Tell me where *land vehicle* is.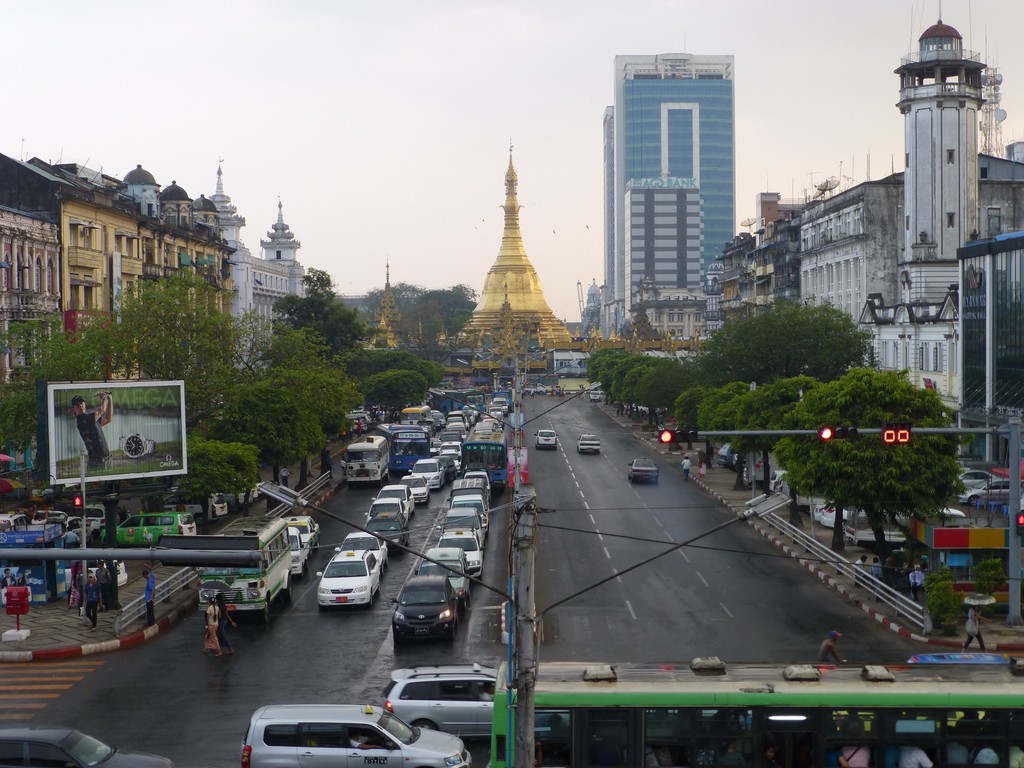
*land vehicle* is at x1=0, y1=720, x2=178, y2=767.
